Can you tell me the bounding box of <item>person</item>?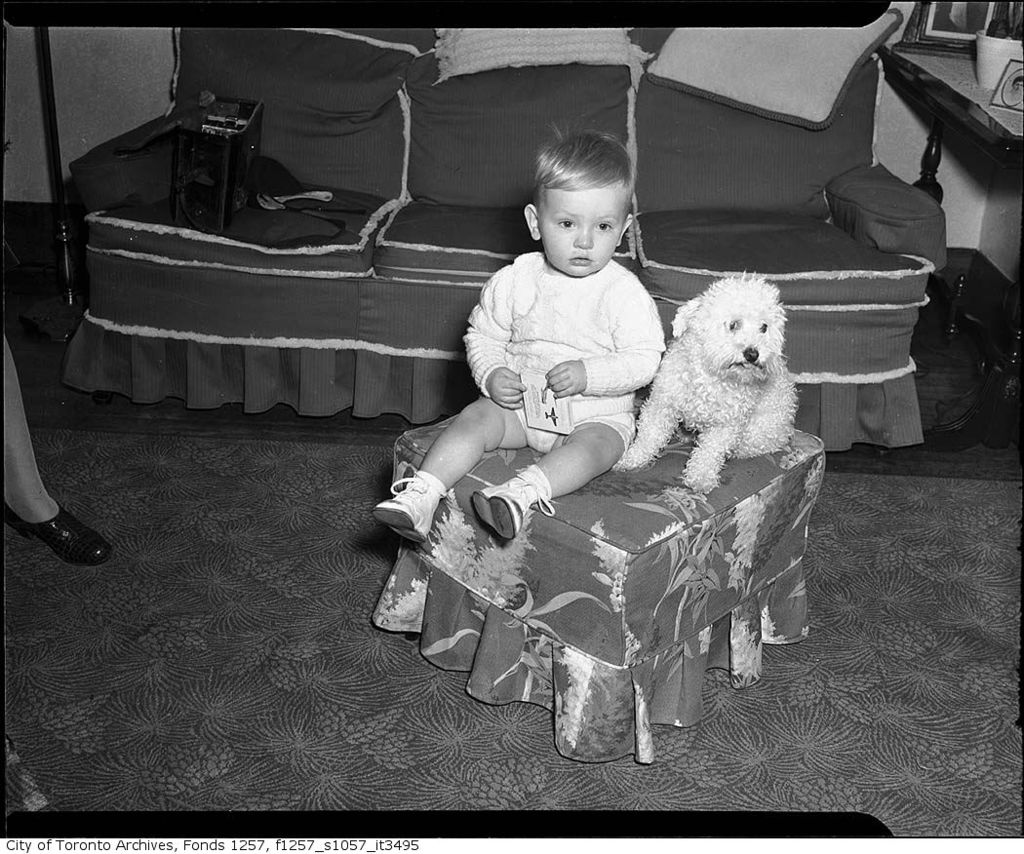
pyautogui.locateOnScreen(372, 118, 667, 544).
